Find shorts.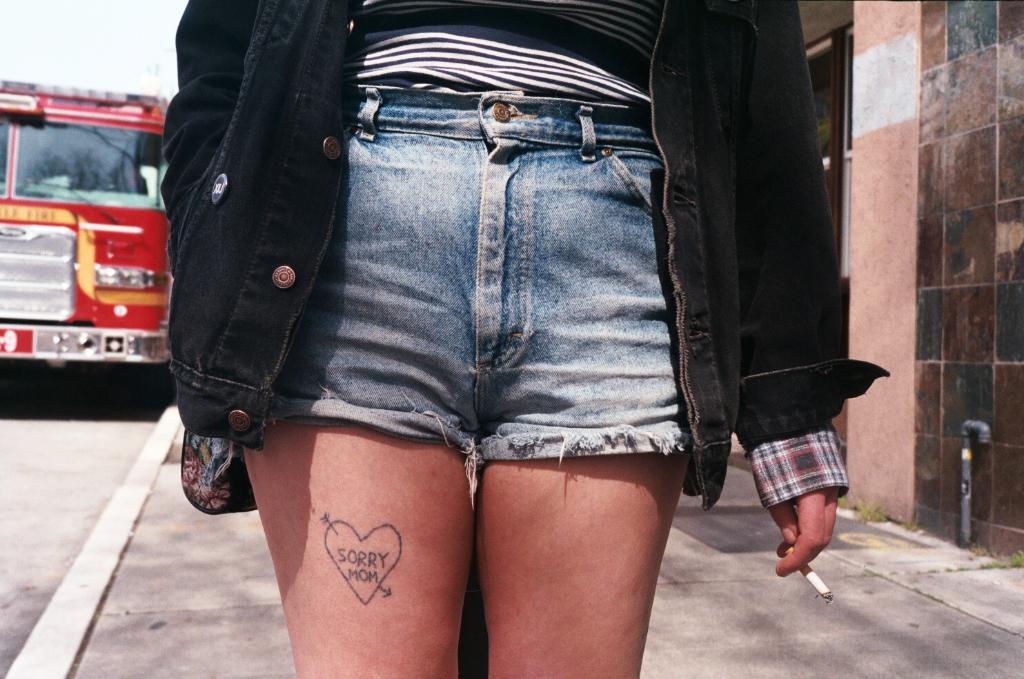
(left=268, top=81, right=693, bottom=495).
